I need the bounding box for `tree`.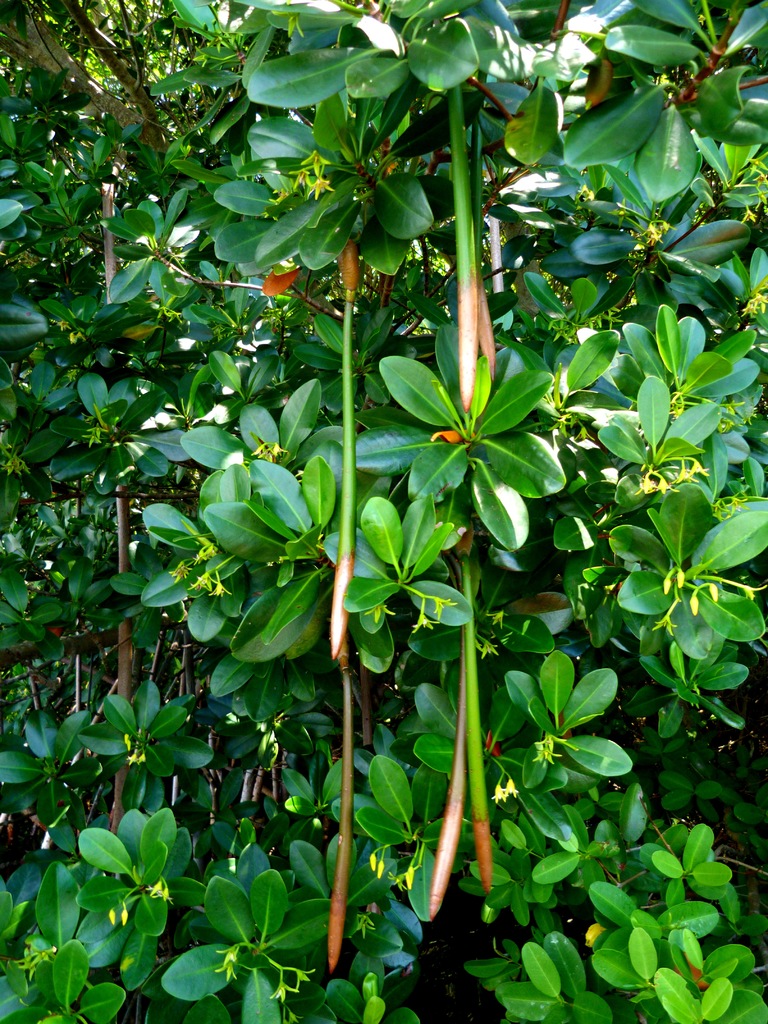
Here it is: {"x1": 1, "y1": 4, "x2": 765, "y2": 1017}.
